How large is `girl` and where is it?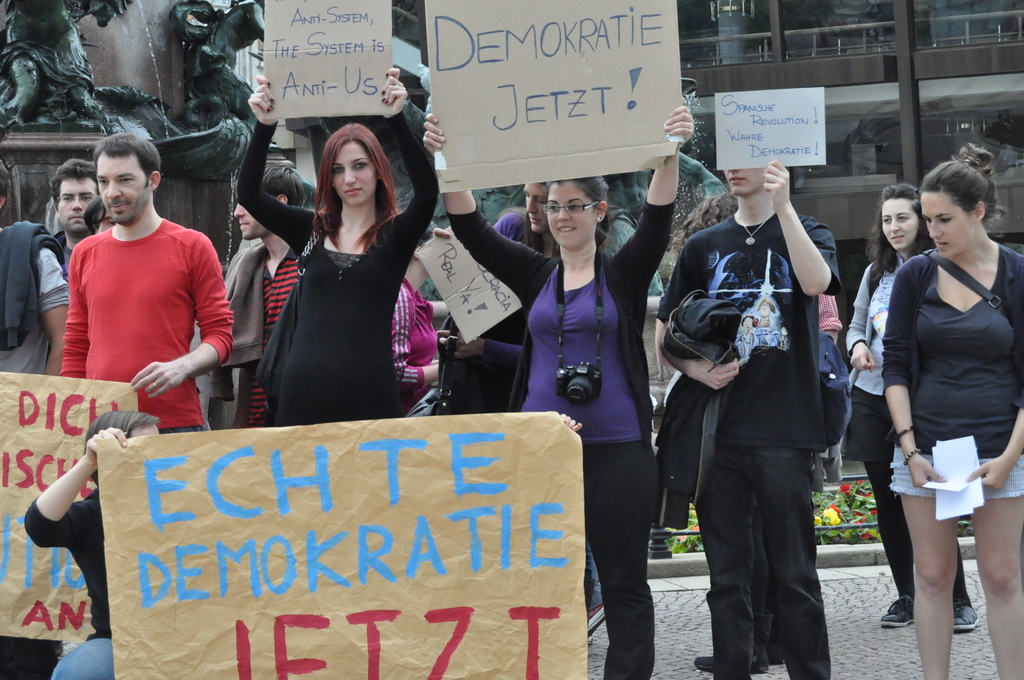
Bounding box: {"left": 425, "top": 108, "right": 699, "bottom": 679}.
